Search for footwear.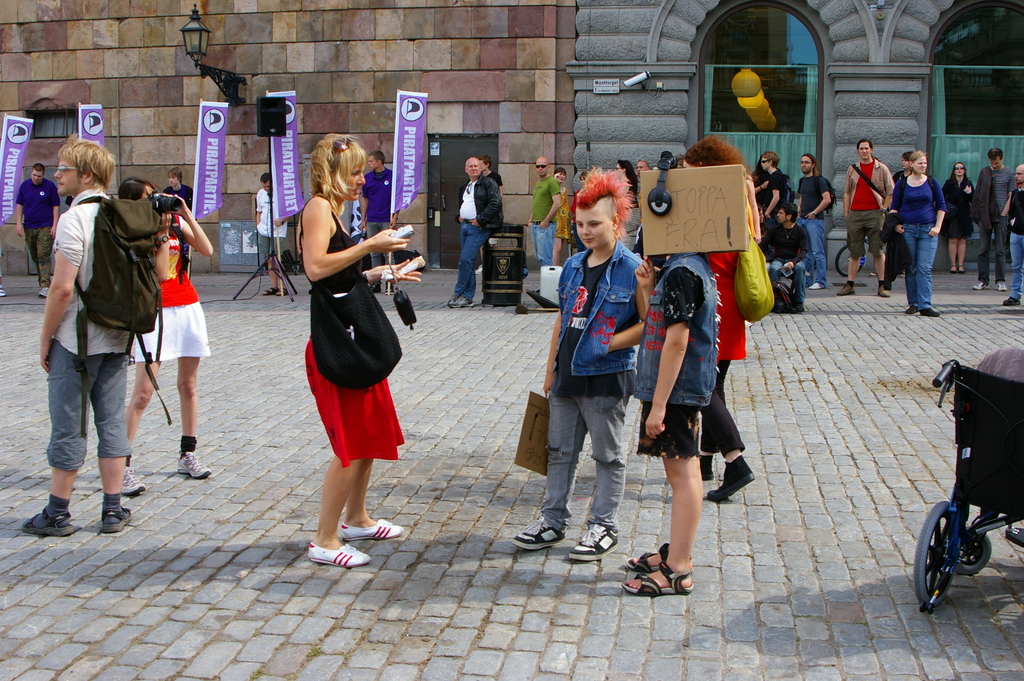
Found at (304,537,372,569).
